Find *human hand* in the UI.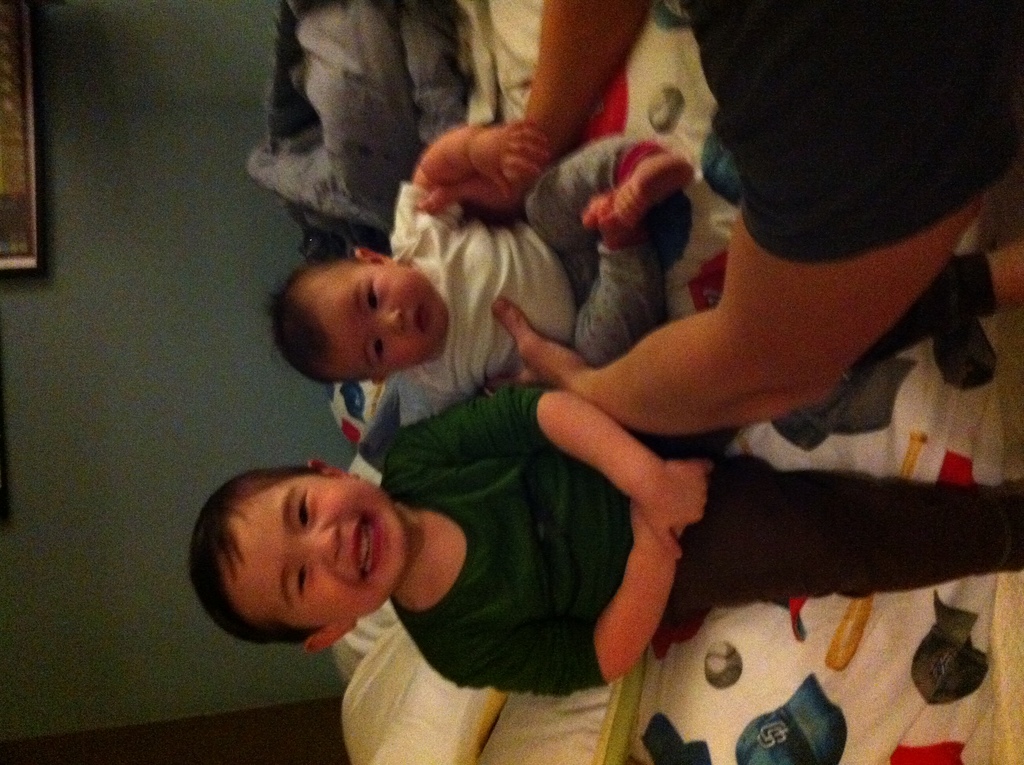
UI element at locate(643, 459, 719, 559).
